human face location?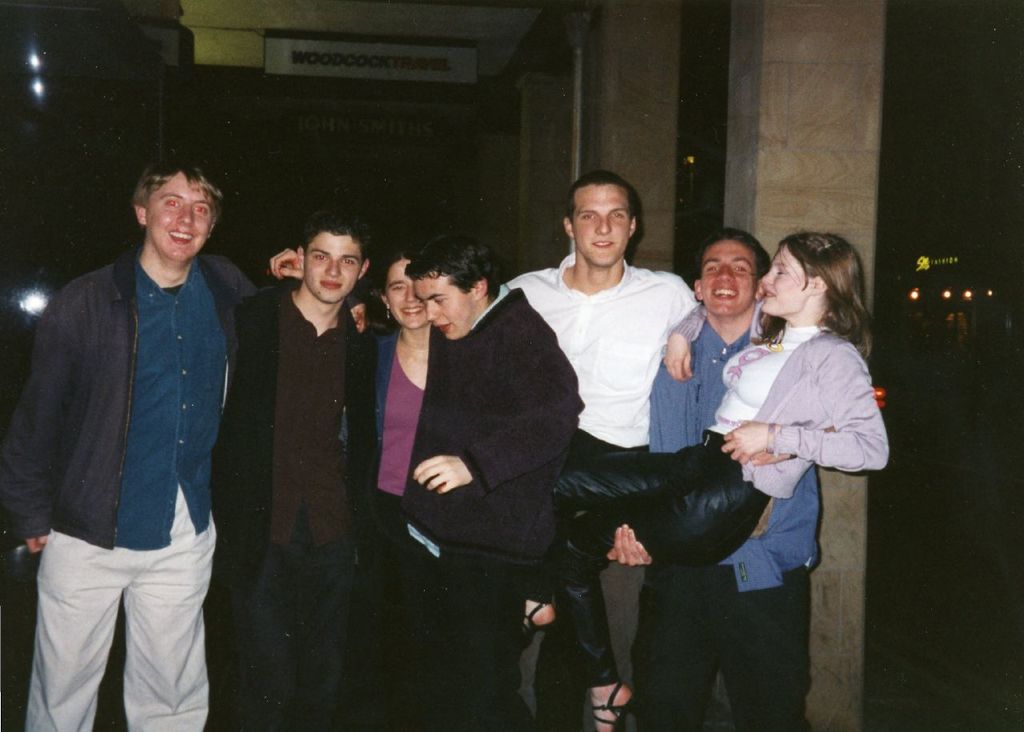
387:260:423:326
